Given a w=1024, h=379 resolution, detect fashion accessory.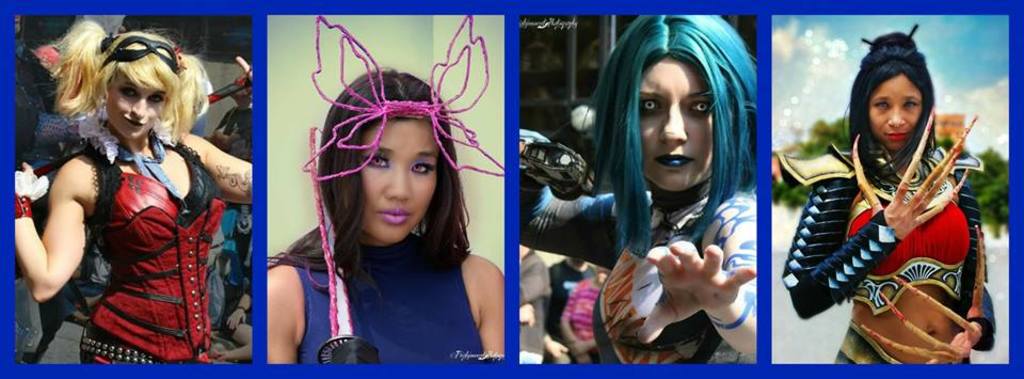
box=[111, 122, 170, 191].
